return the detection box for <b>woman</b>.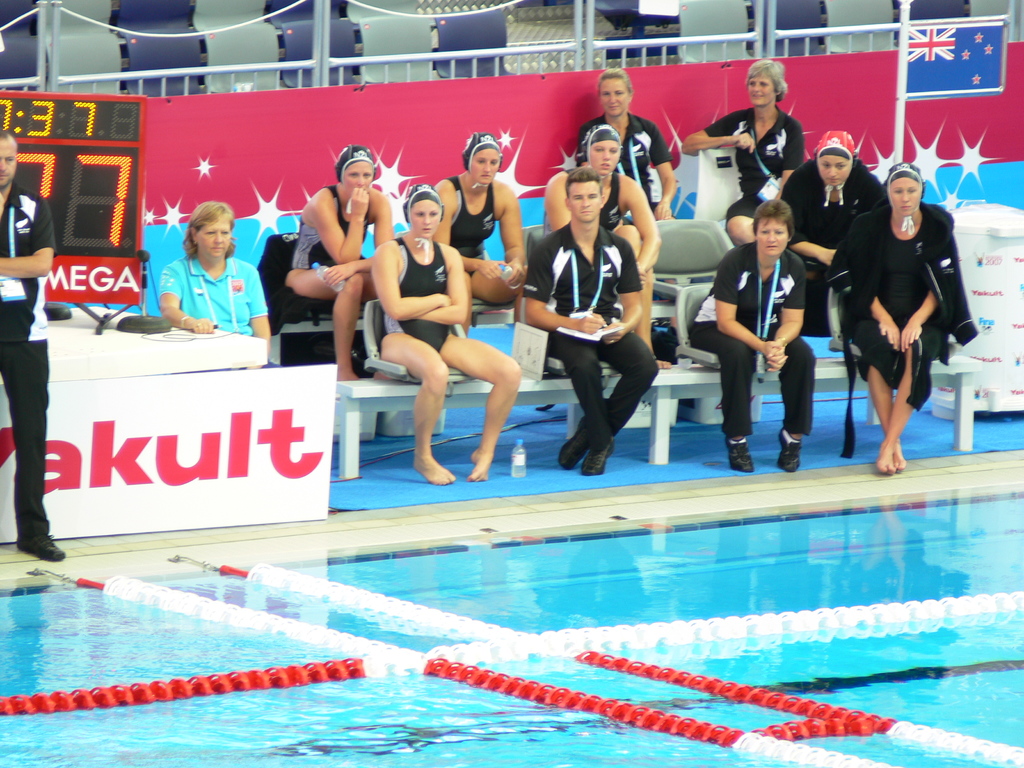
locate(159, 195, 280, 376).
